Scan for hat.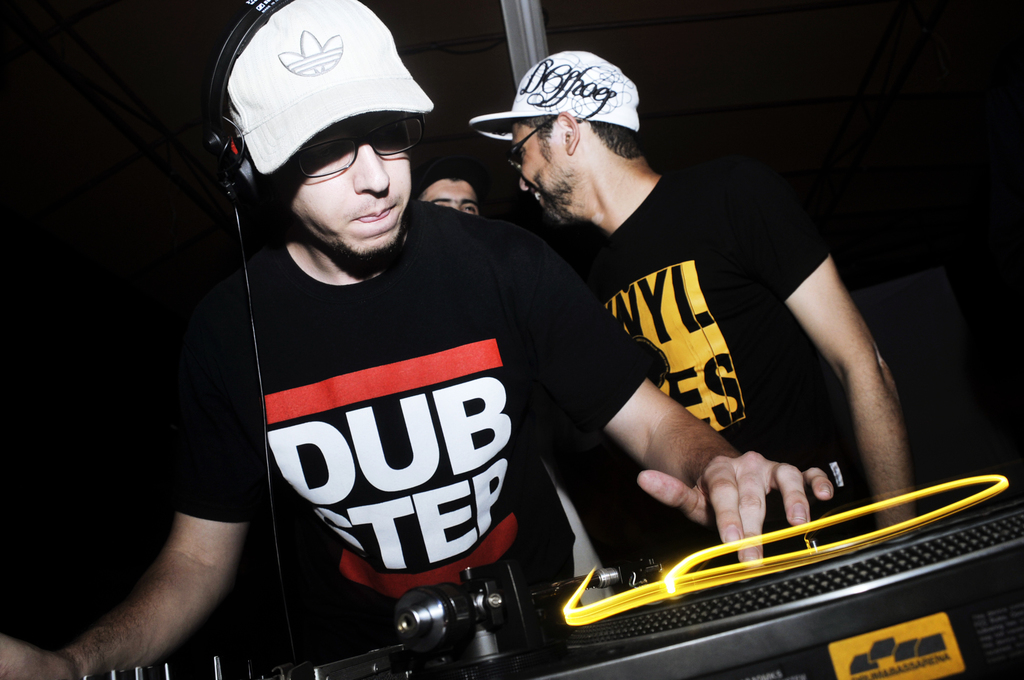
Scan result: detection(224, 0, 433, 173).
